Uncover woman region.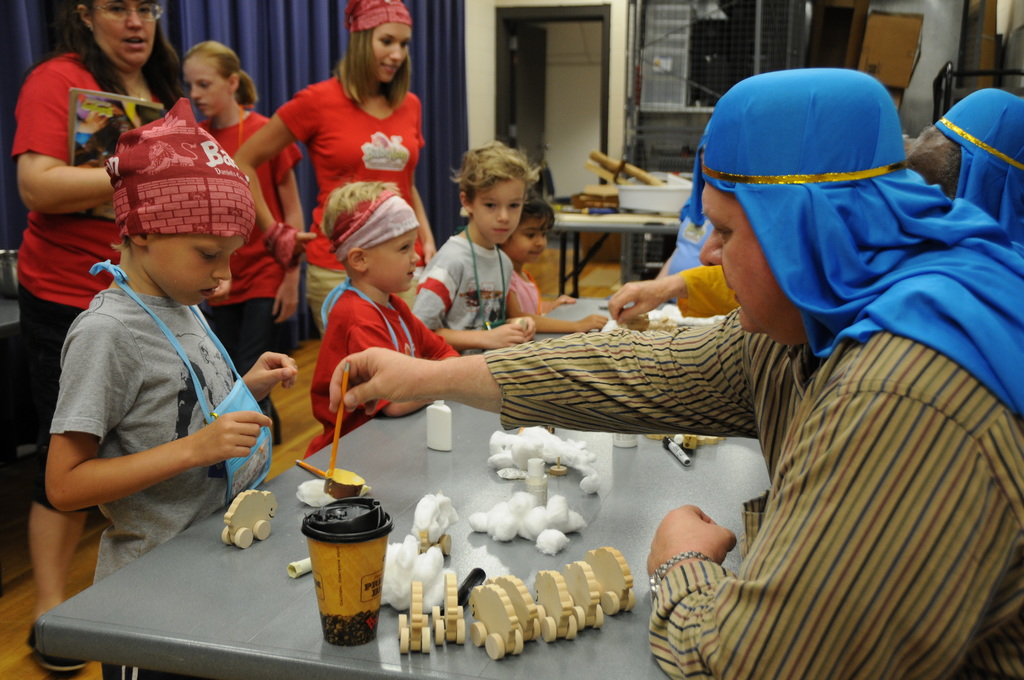
Uncovered: x1=215 y1=0 x2=513 y2=371.
